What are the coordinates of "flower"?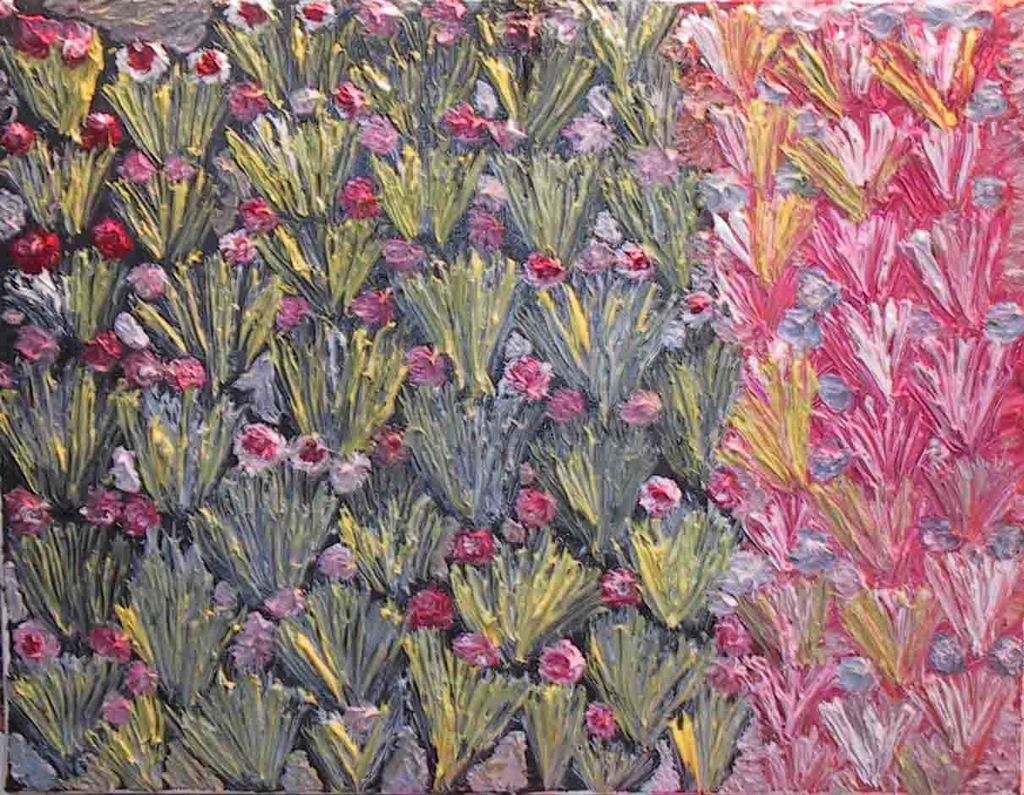
crop(162, 355, 208, 398).
